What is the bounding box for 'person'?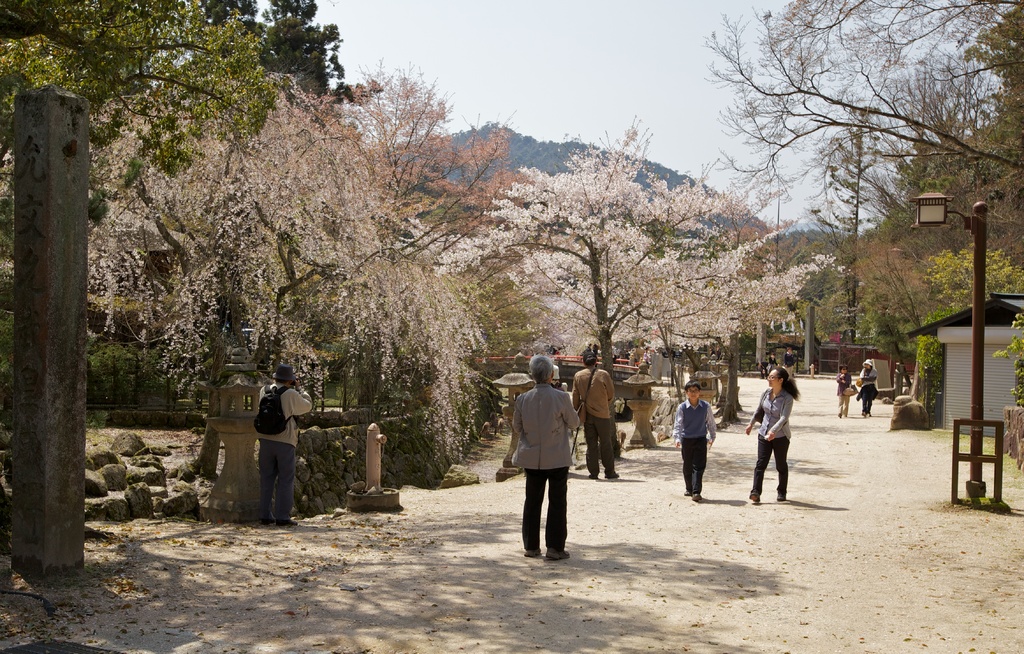
BBox(570, 349, 621, 479).
